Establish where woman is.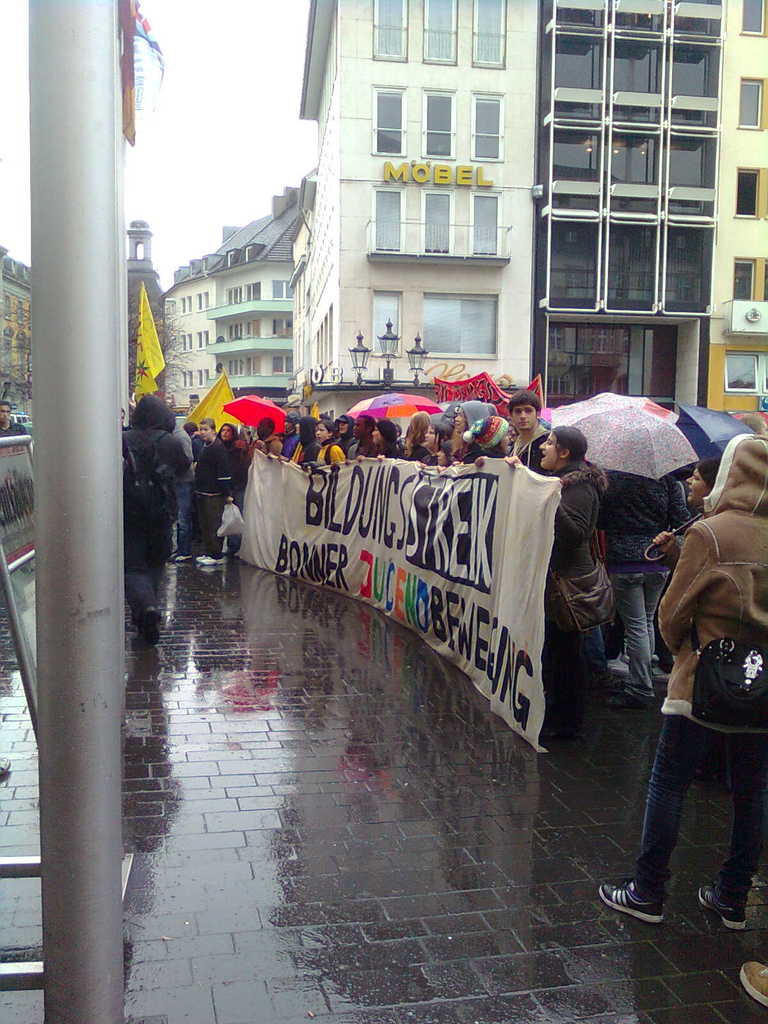
Established at locate(501, 424, 607, 740).
